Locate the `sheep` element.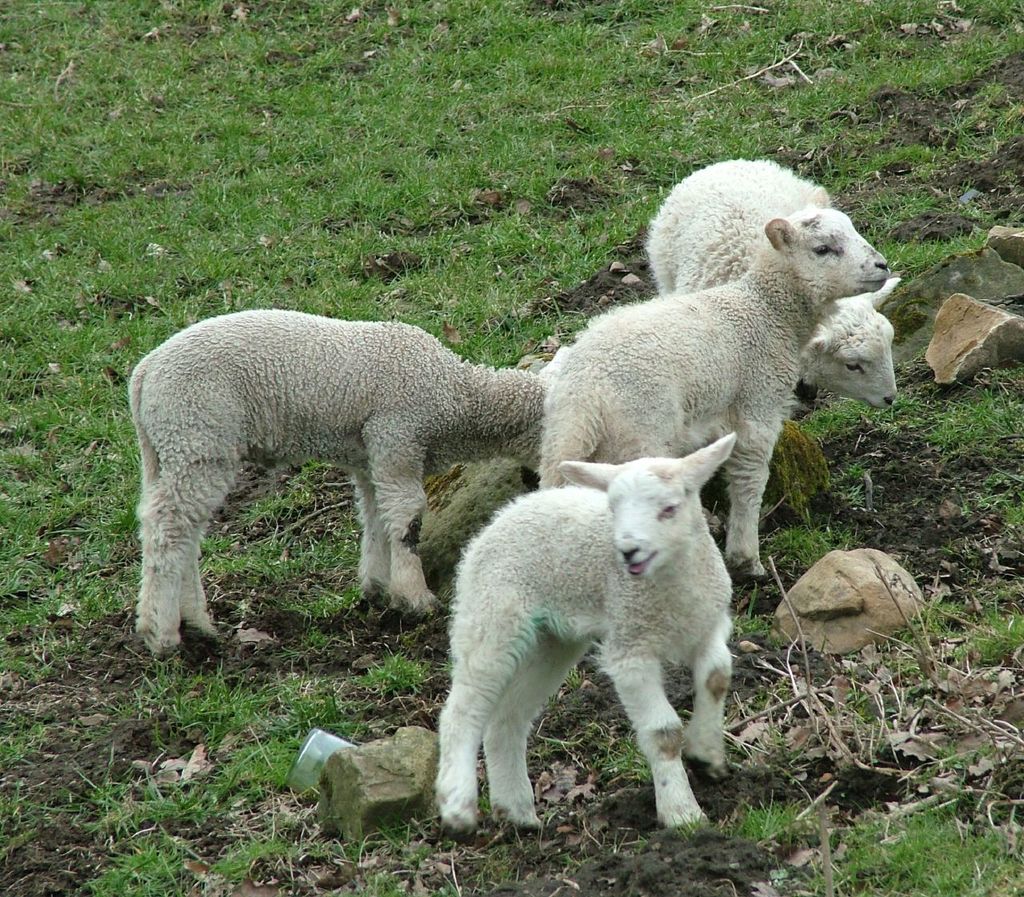
Element bbox: (x1=430, y1=434, x2=740, y2=835).
